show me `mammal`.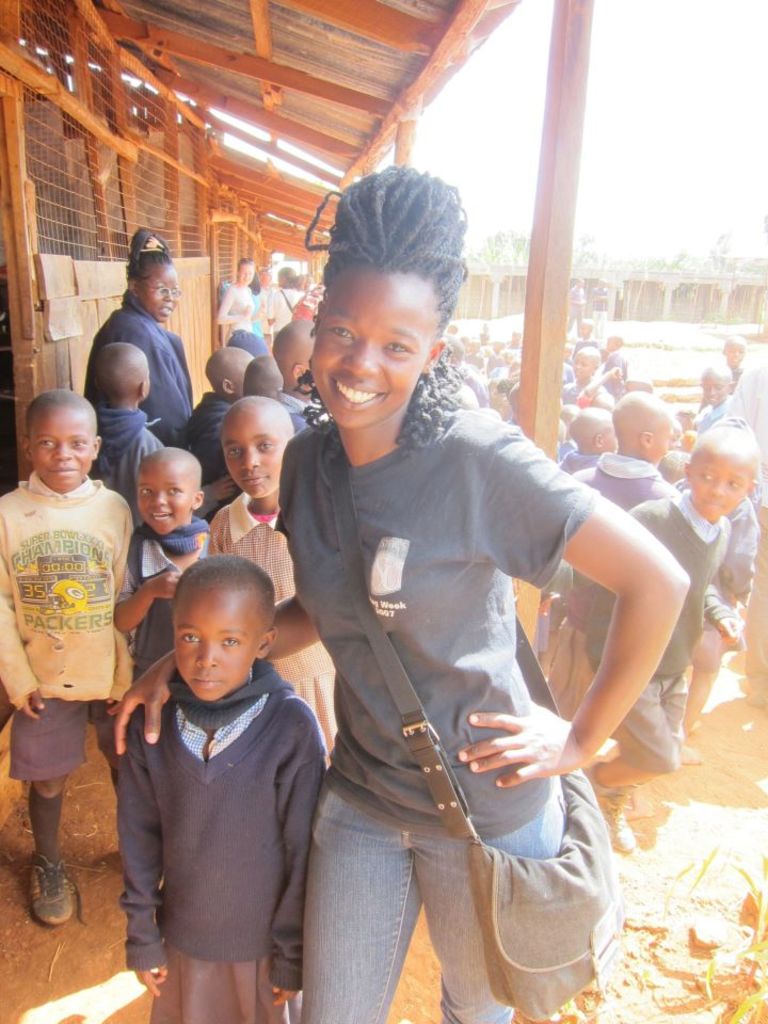
`mammal` is here: 0:388:137:927.
